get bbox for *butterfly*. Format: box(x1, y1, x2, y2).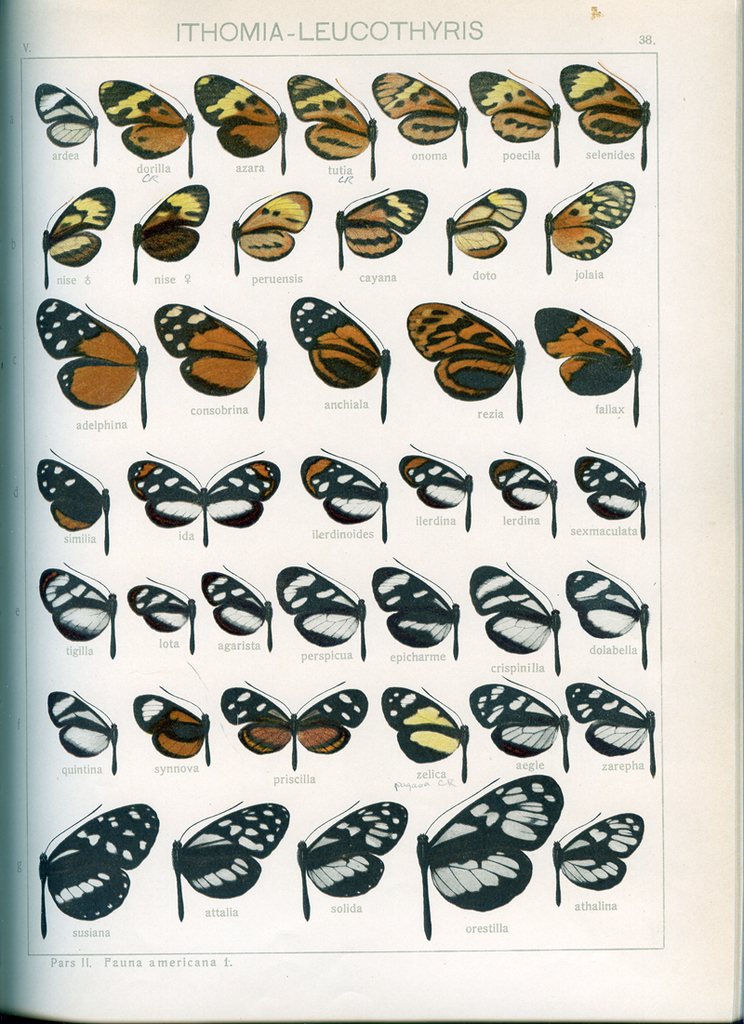
box(420, 775, 567, 938).
